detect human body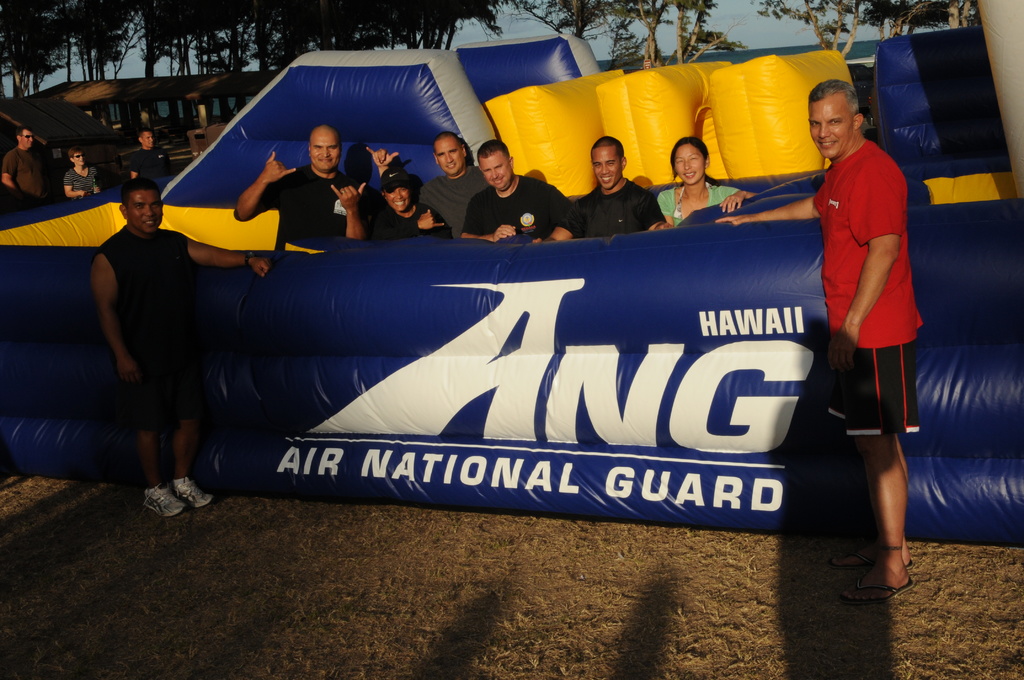
(95, 180, 267, 512)
